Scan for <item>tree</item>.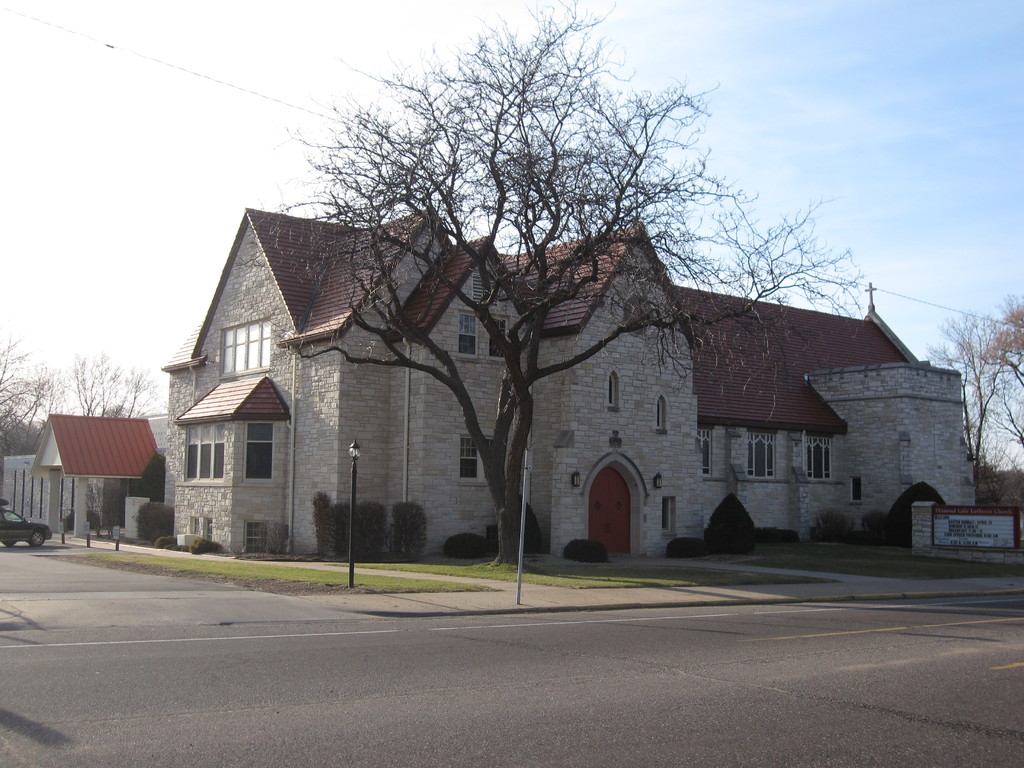
Scan result: <region>267, 0, 863, 562</region>.
